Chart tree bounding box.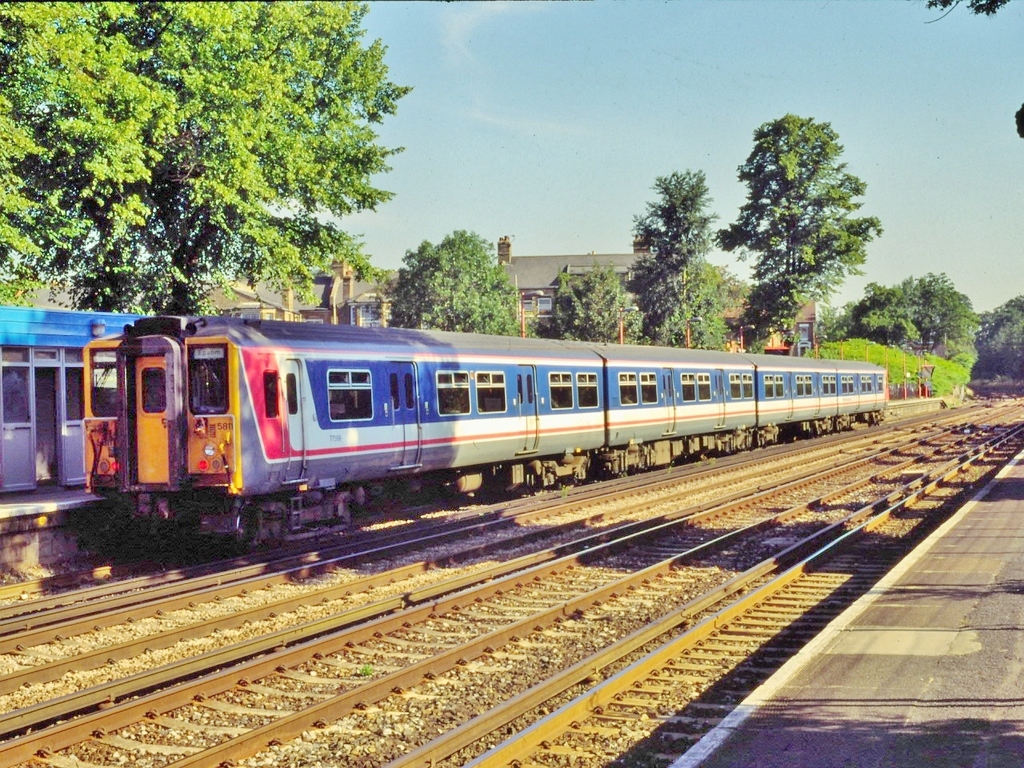
Charted: (x1=388, y1=228, x2=522, y2=344).
